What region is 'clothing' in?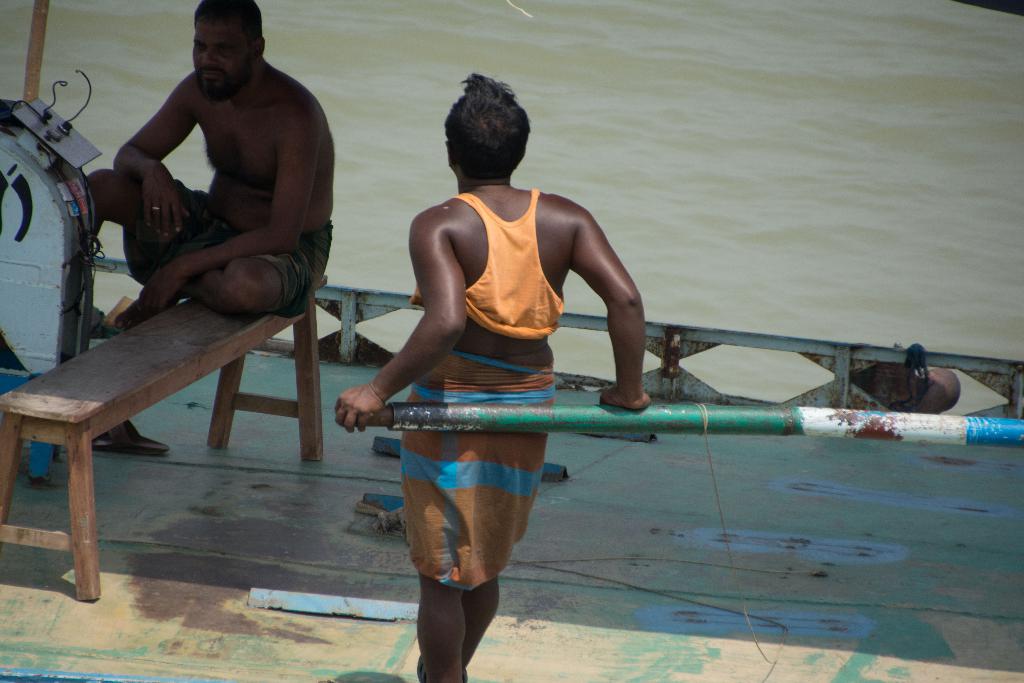
399/357/556/588.
